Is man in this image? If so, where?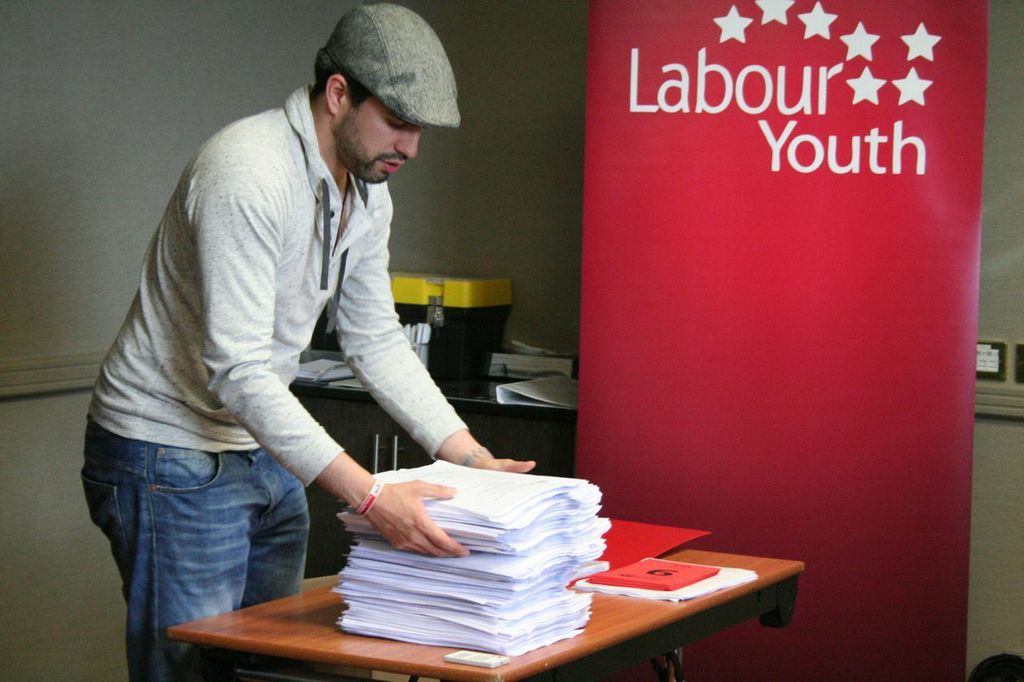
Yes, at bbox=[74, 4, 532, 681].
